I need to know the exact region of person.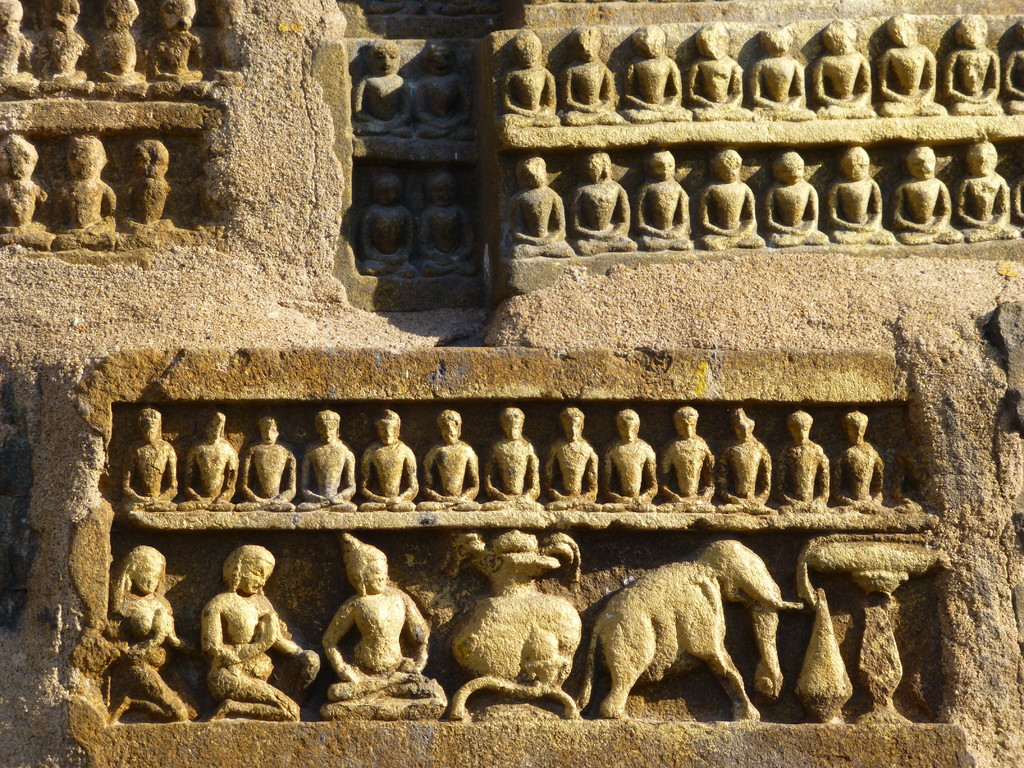
Region: crop(148, 0, 208, 101).
